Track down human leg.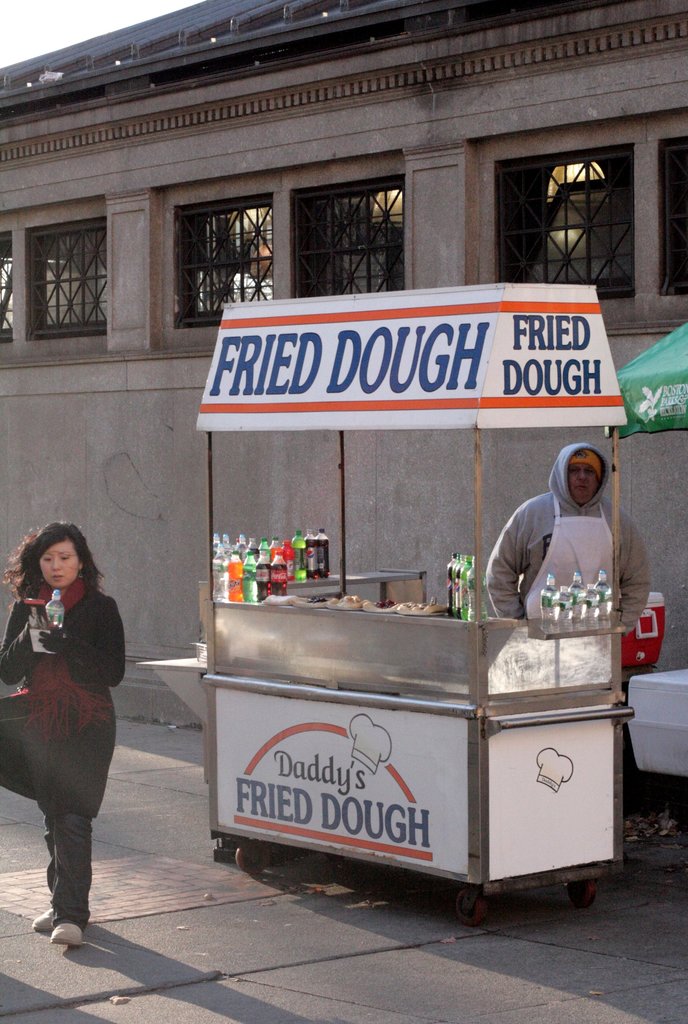
Tracked to x1=53 y1=714 x2=119 y2=946.
